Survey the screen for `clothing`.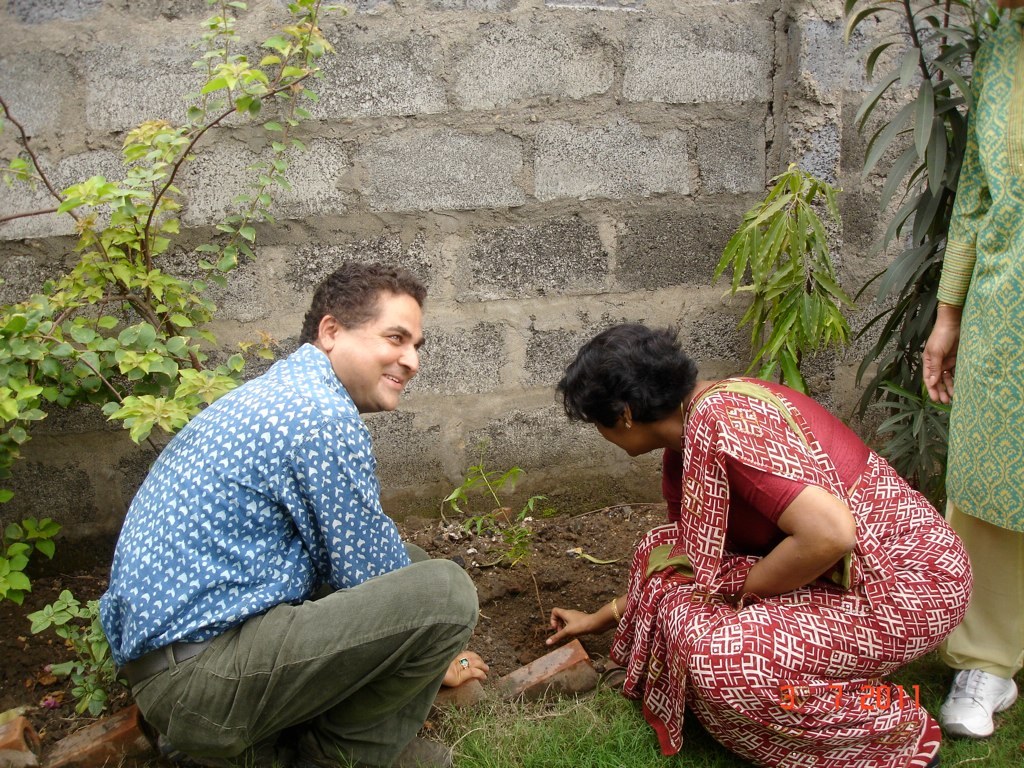
Survey found: 938, 22, 1023, 698.
